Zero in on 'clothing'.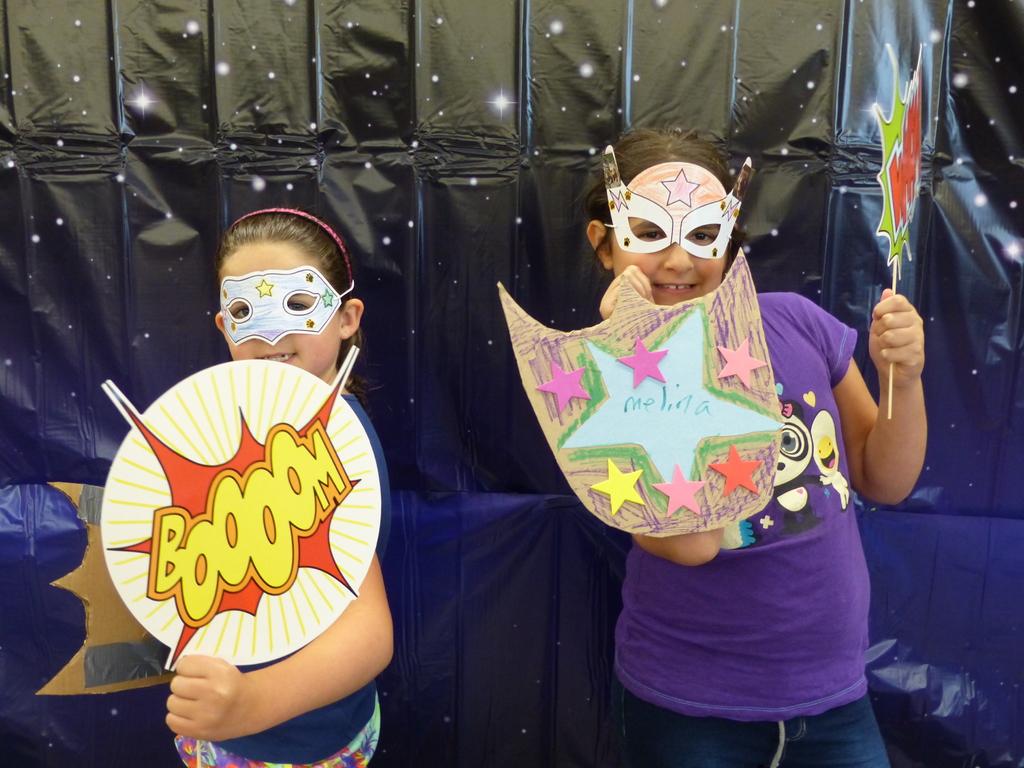
Zeroed in: l=182, t=708, r=379, b=767.
